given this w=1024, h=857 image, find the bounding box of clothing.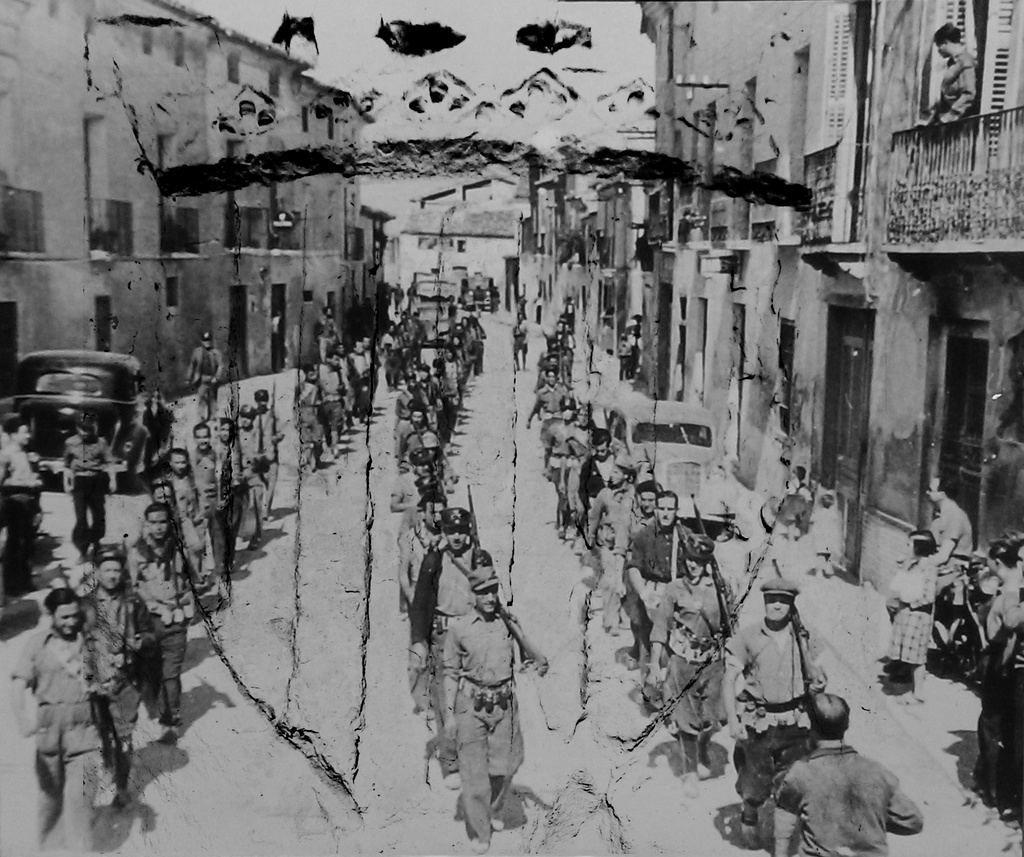
[64, 428, 117, 553].
